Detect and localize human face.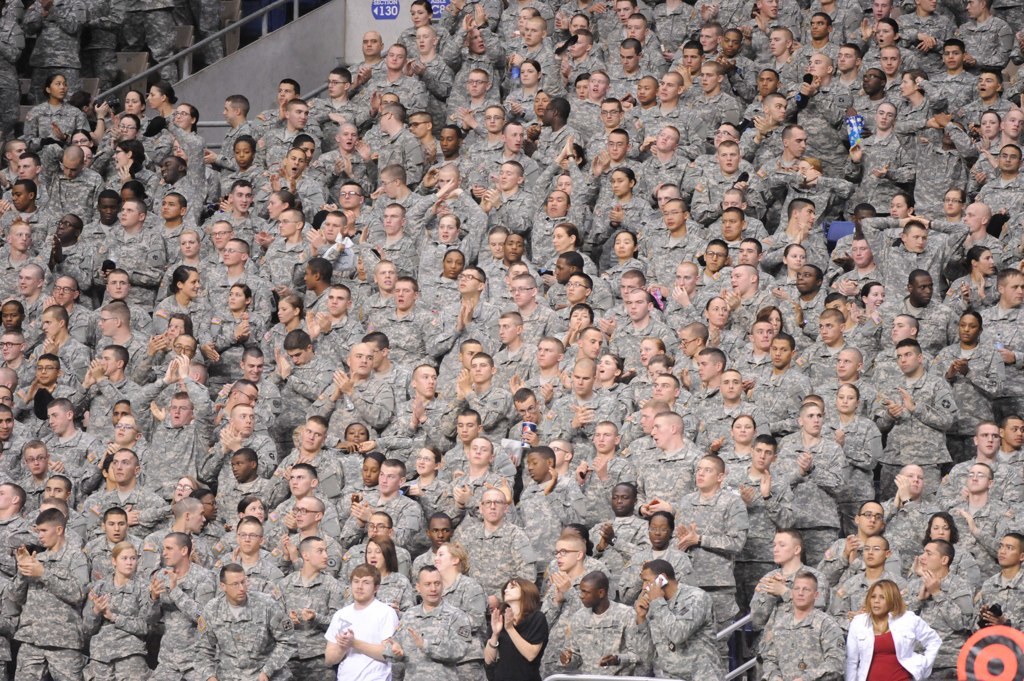
Localized at 108/146/129/170.
